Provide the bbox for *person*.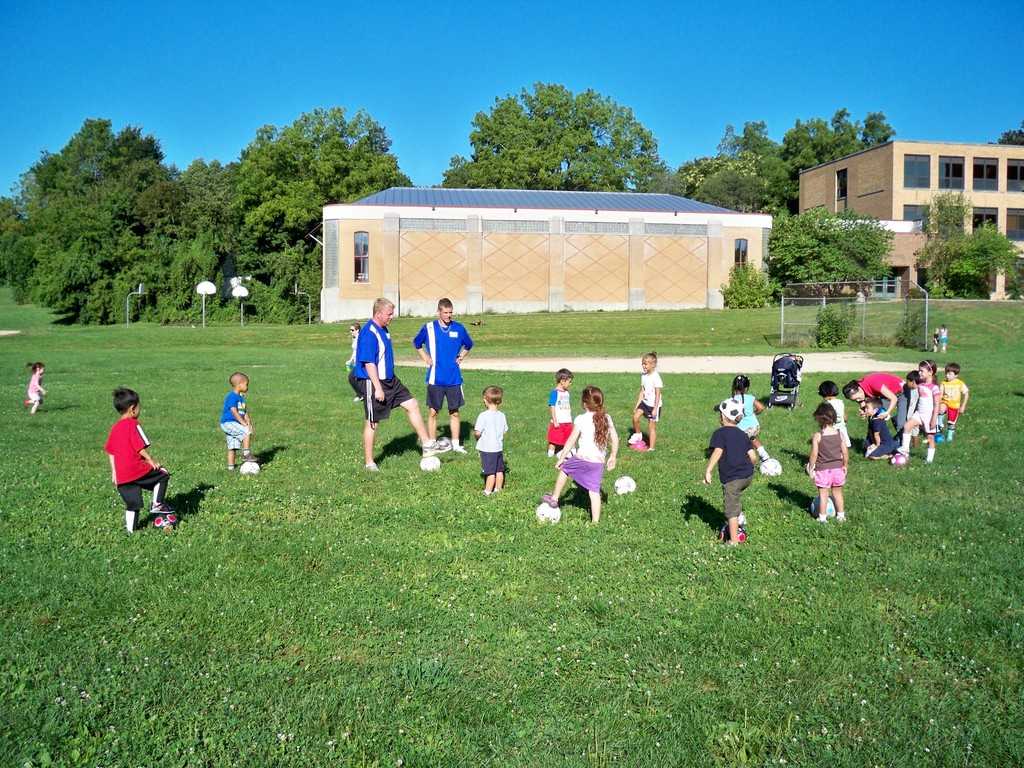
bbox(19, 360, 52, 422).
